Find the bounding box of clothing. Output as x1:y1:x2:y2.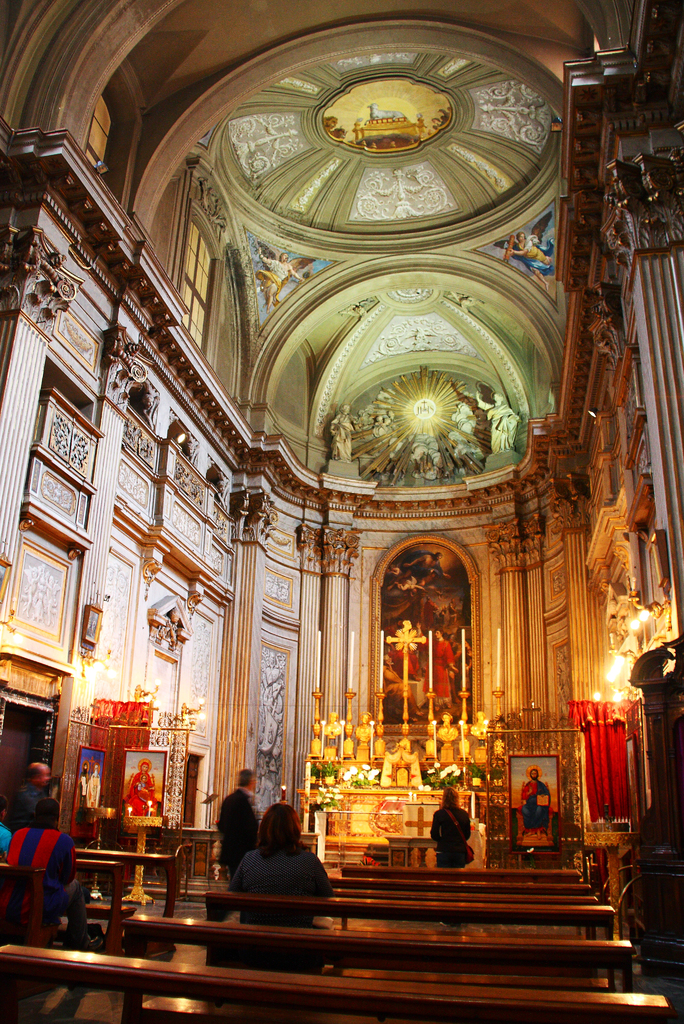
220:788:256:883.
